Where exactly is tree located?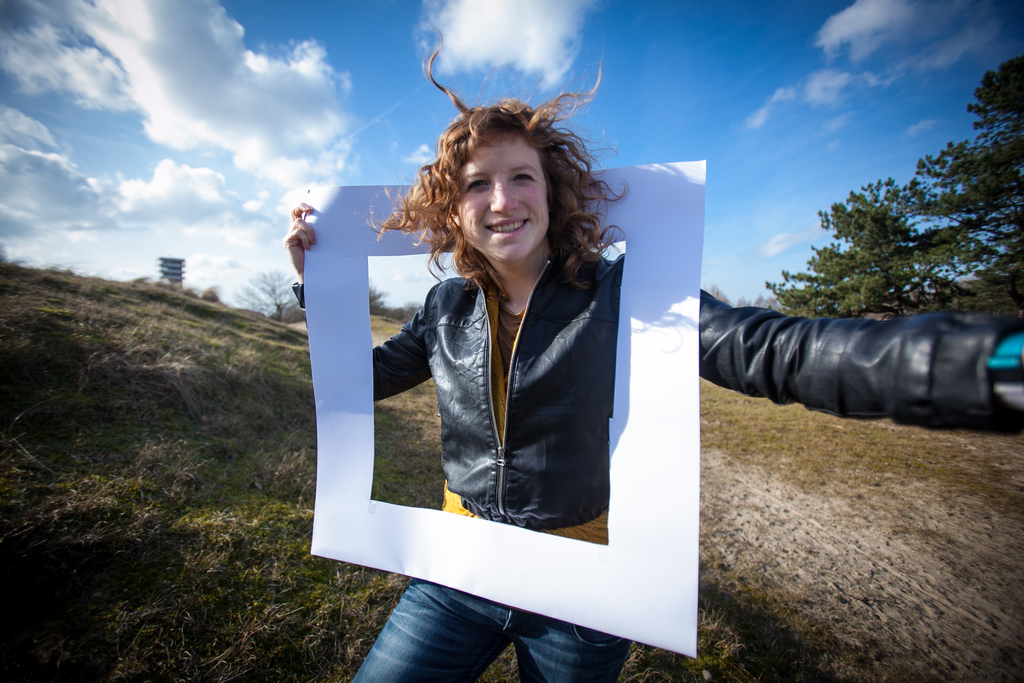
Its bounding box is select_region(748, 176, 983, 319).
